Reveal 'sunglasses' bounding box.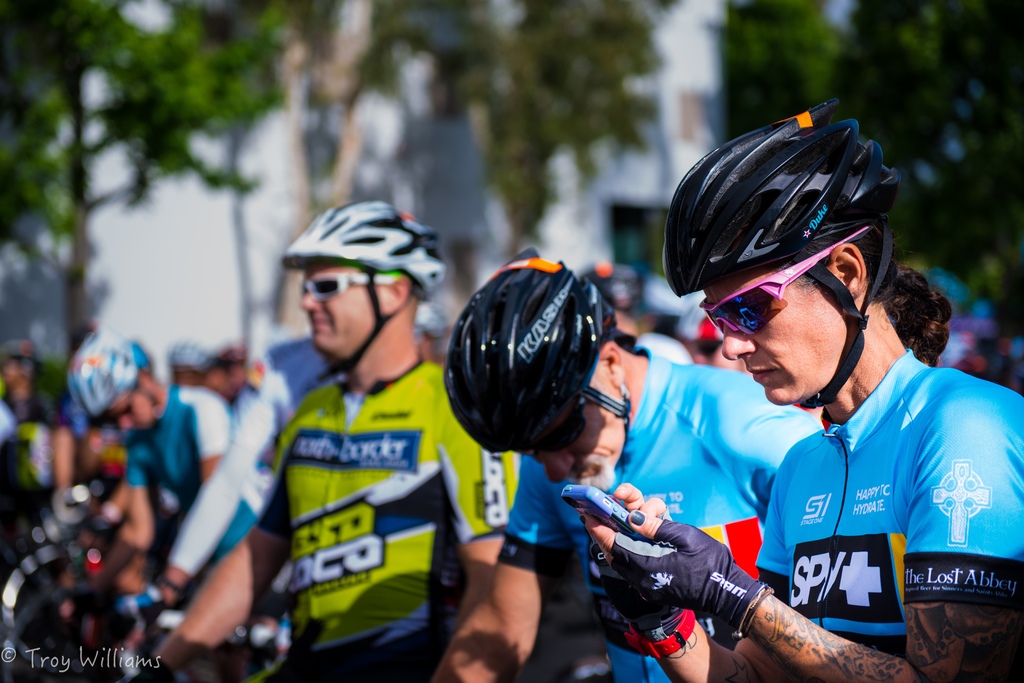
Revealed: 301, 278, 401, 299.
